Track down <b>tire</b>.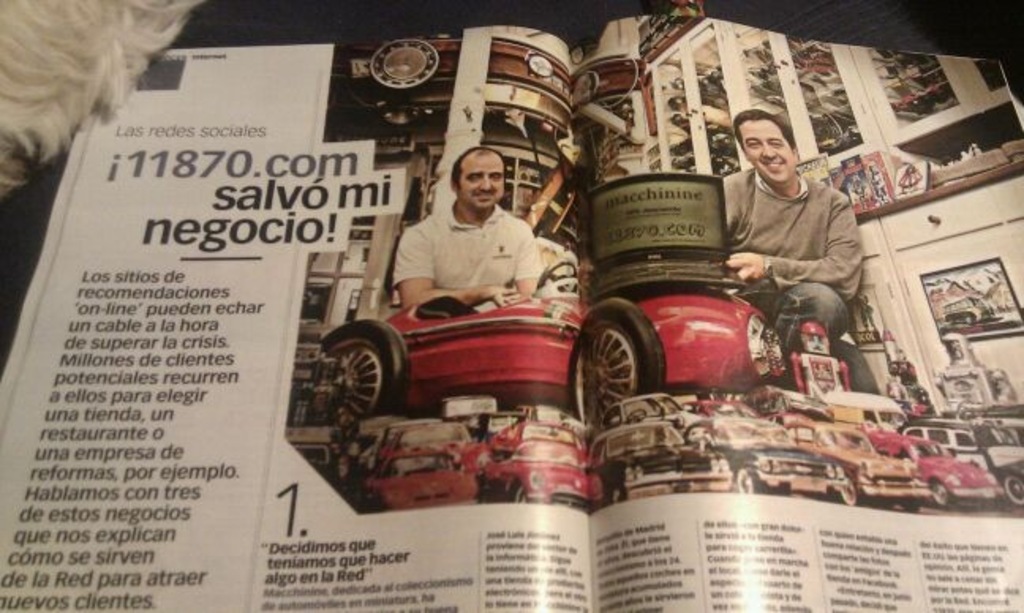
Tracked to x1=901 y1=499 x2=918 y2=512.
